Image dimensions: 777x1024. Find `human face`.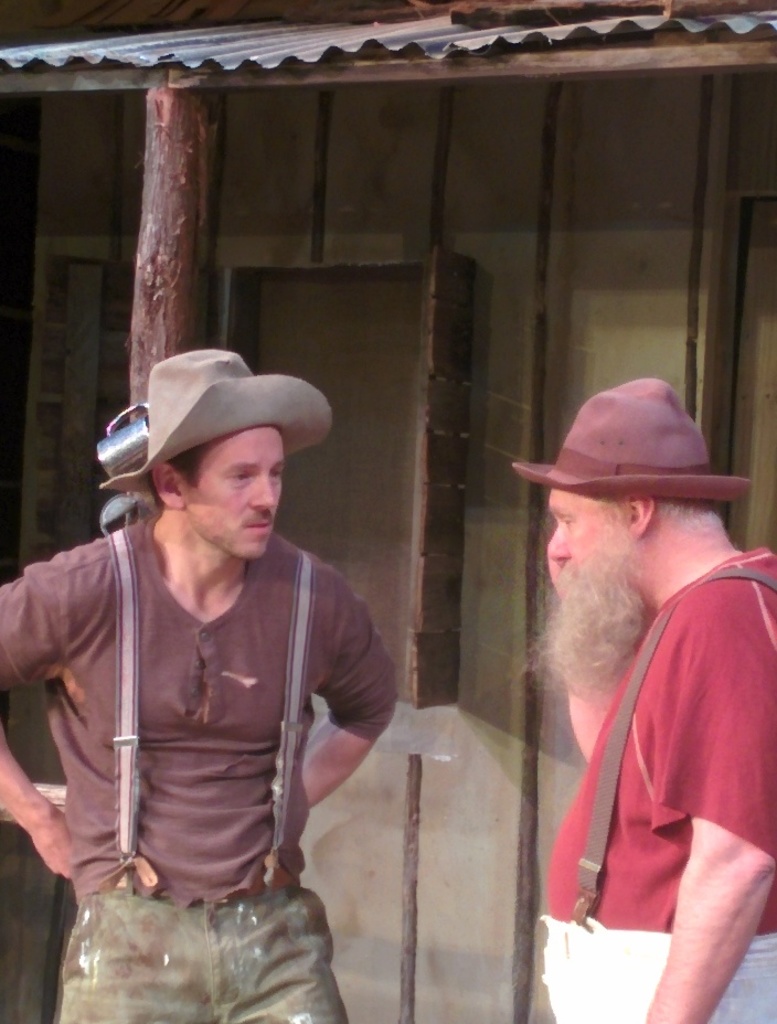
549 488 619 598.
